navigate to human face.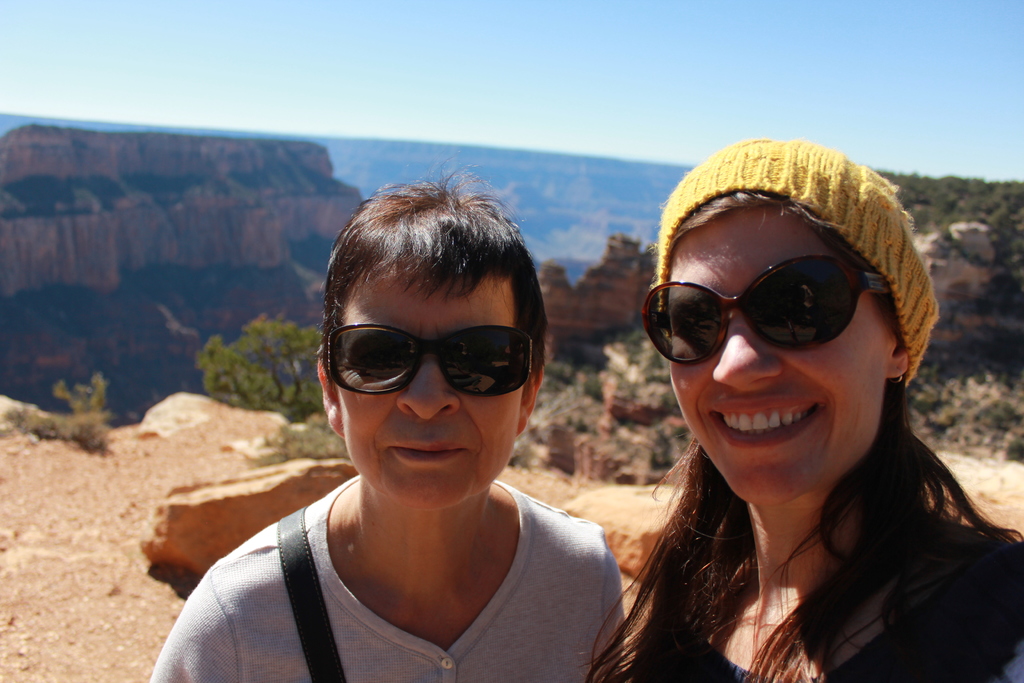
Navigation target: 332,260,524,514.
